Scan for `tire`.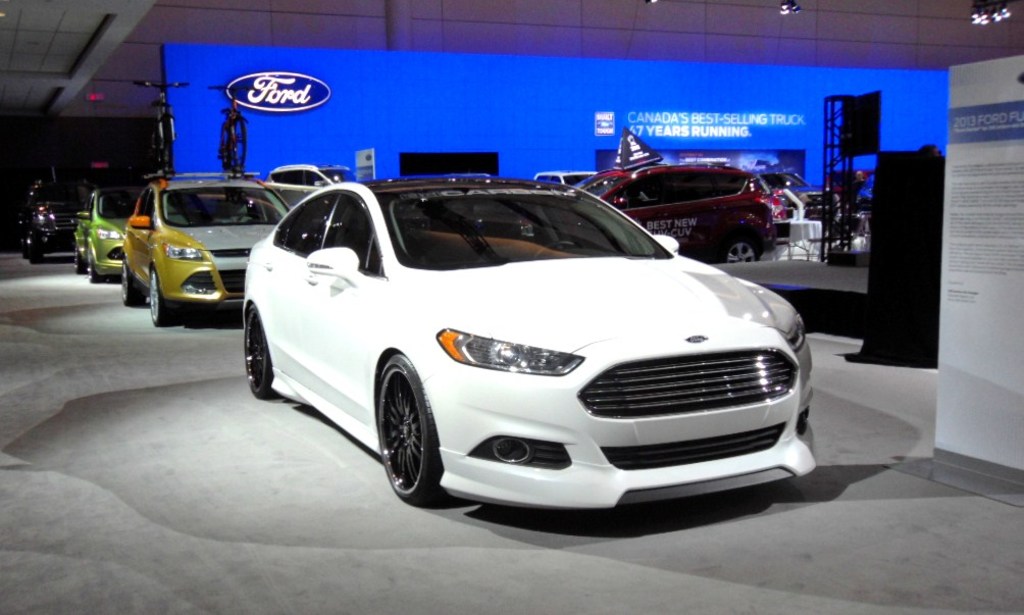
Scan result: <bbox>375, 349, 455, 506</bbox>.
